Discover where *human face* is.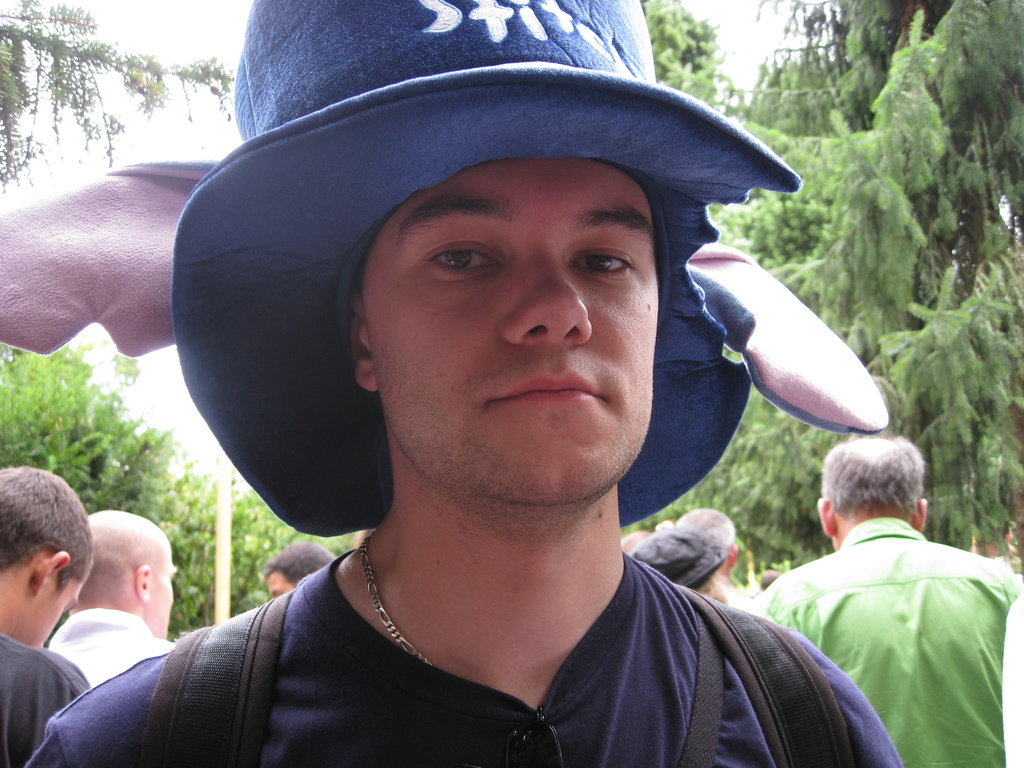
Discovered at [x1=368, y1=156, x2=670, y2=513].
